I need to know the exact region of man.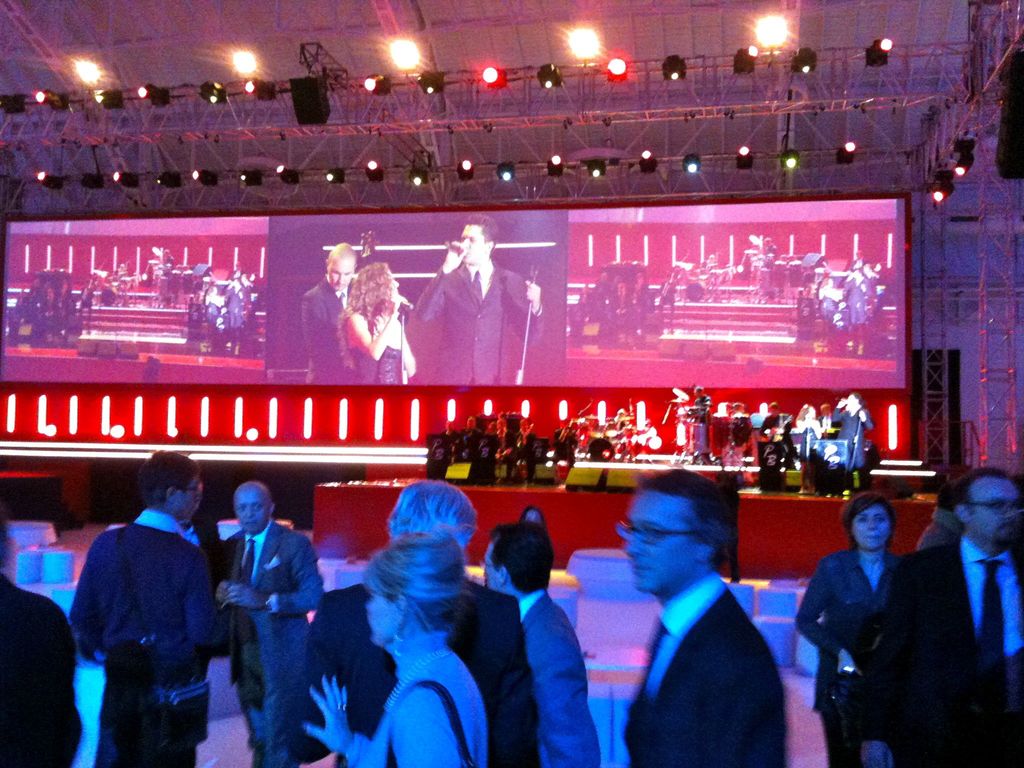
Region: x1=410, y1=217, x2=545, y2=383.
